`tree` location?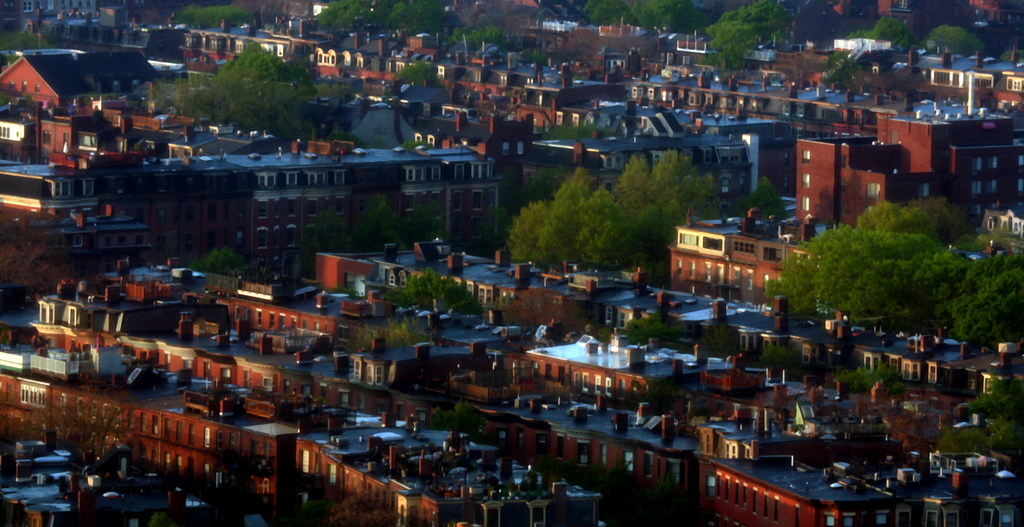
locate(188, 241, 246, 284)
